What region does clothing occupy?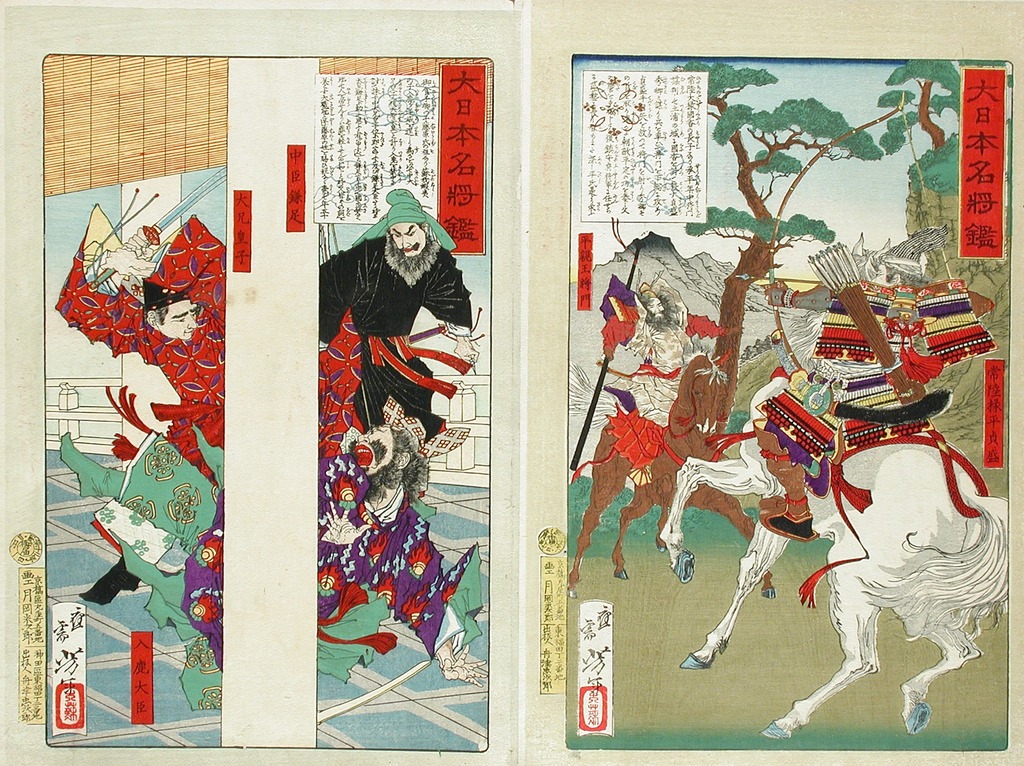
<bbox>316, 229, 472, 442</bbox>.
